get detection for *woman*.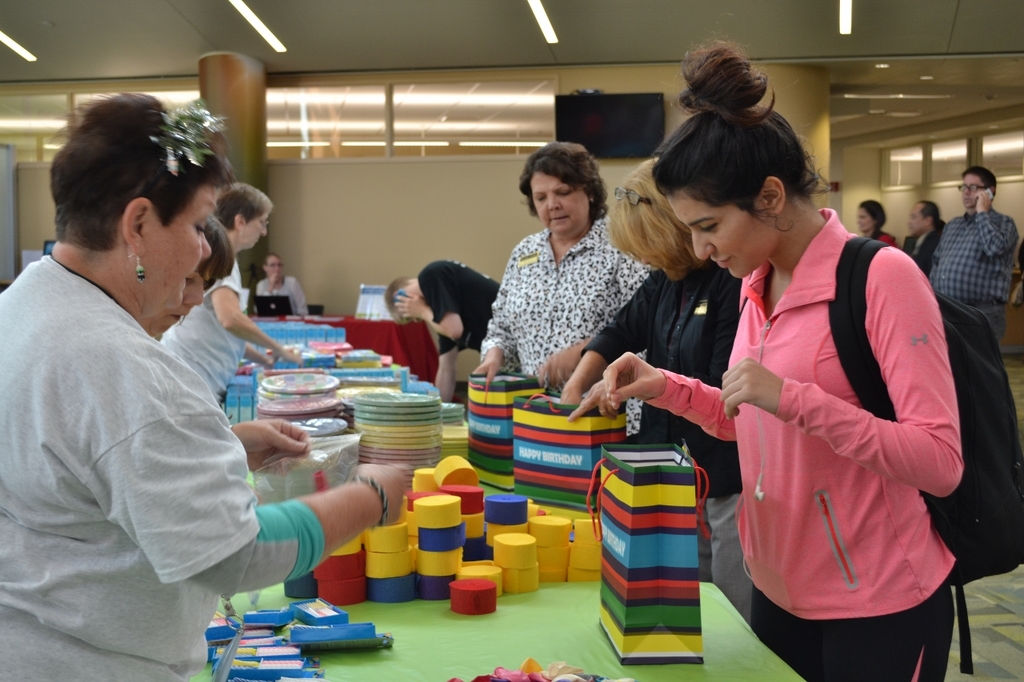
Detection: <box>252,246,310,318</box>.
